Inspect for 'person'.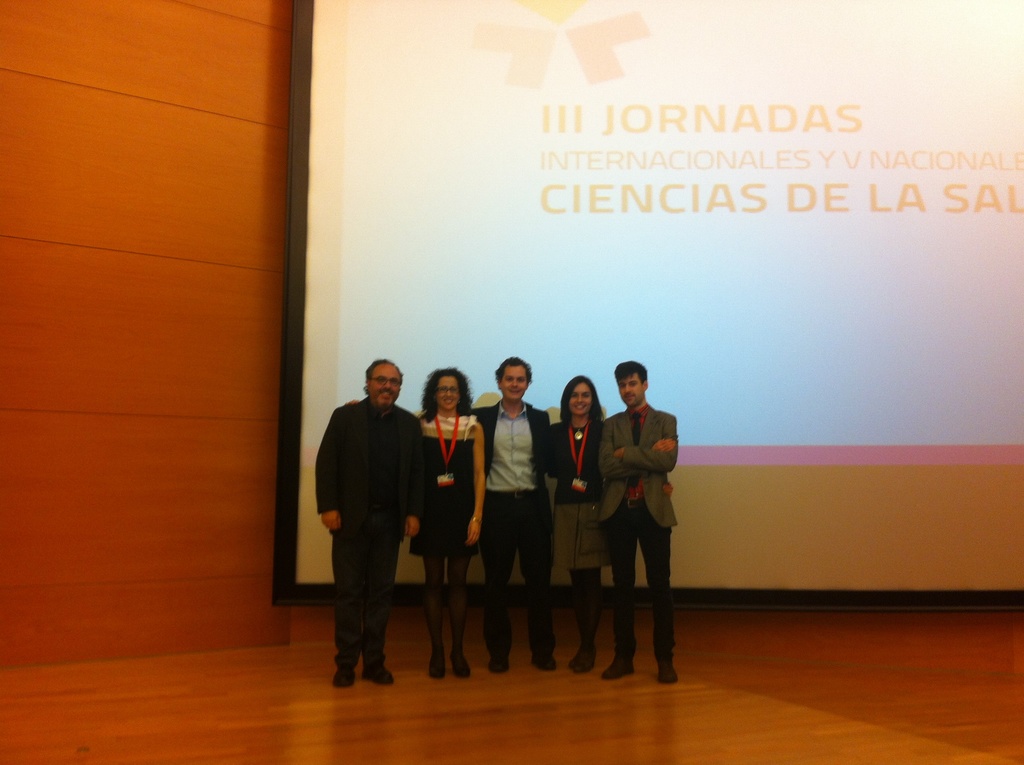
Inspection: (left=478, top=356, right=549, bottom=666).
